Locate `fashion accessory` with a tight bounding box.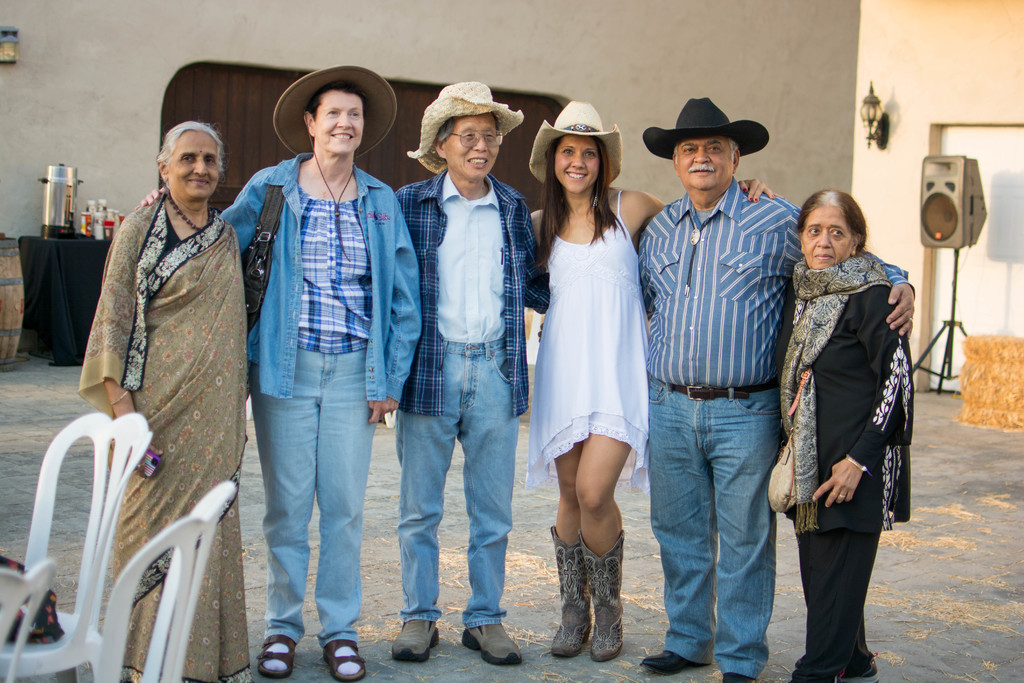
396 79 525 180.
